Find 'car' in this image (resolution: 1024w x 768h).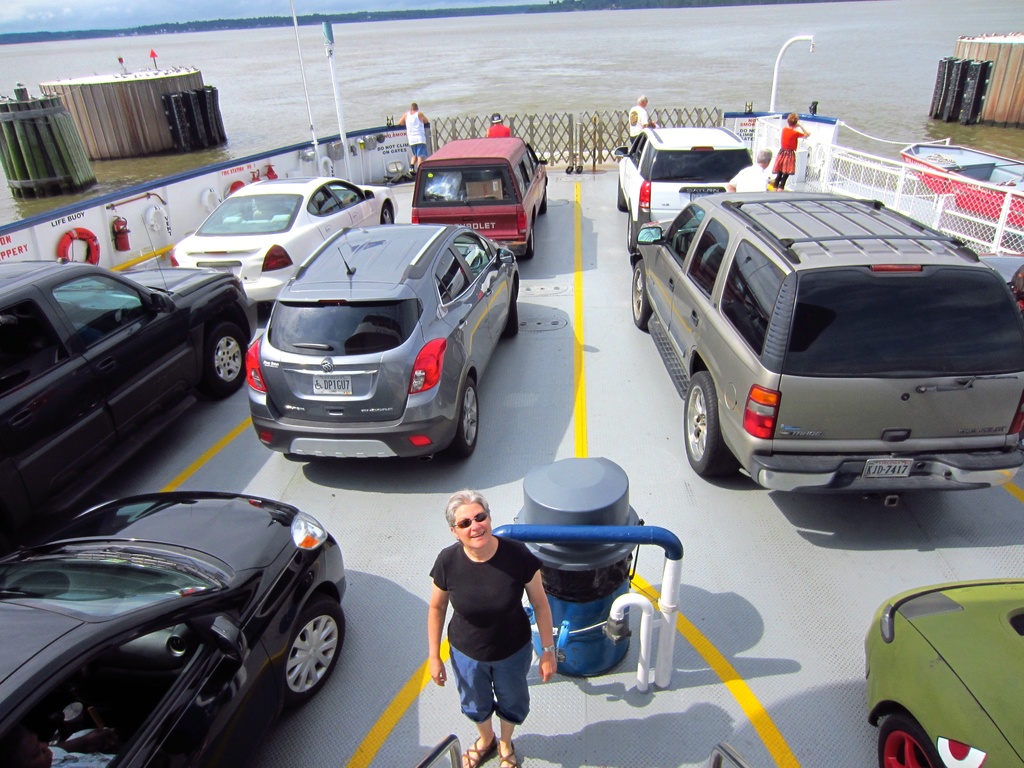
[left=0, top=257, right=250, bottom=543].
